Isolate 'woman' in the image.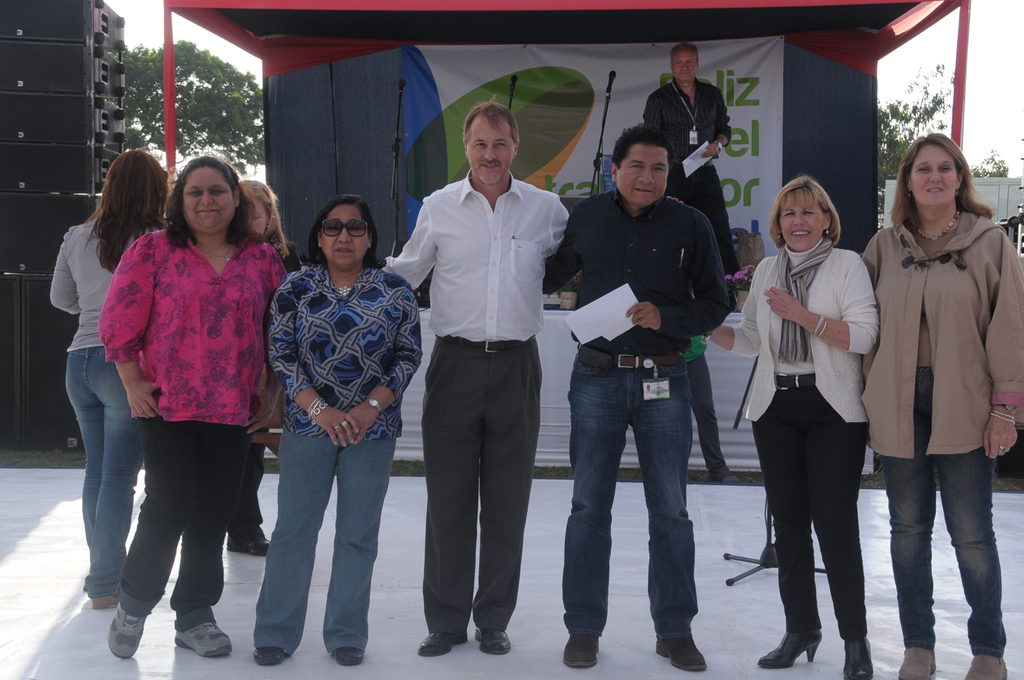
Isolated region: <bbox>46, 150, 169, 610</bbox>.
